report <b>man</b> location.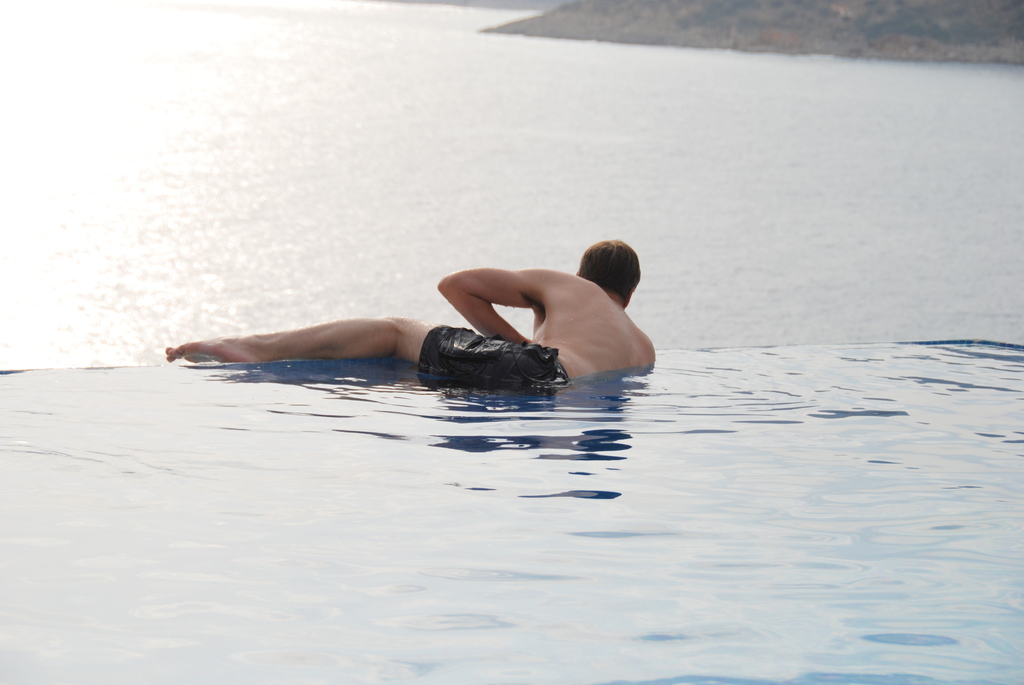
Report: {"left": 190, "top": 251, "right": 673, "bottom": 407}.
